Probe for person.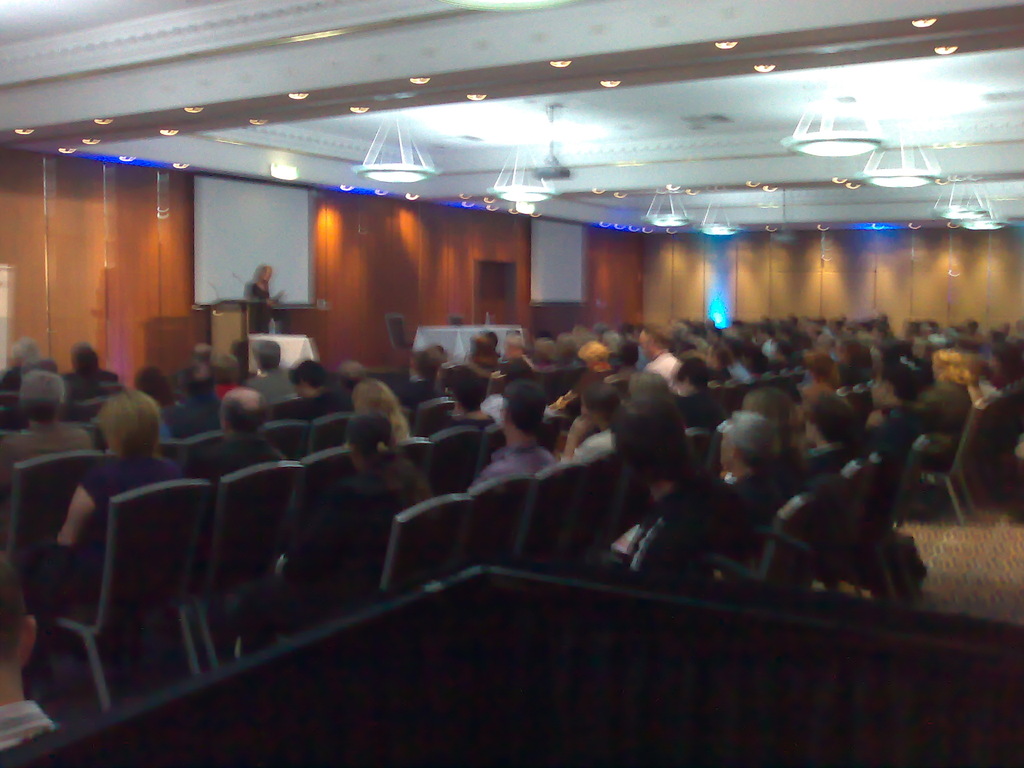
Probe result: <region>161, 363, 220, 438</region>.
